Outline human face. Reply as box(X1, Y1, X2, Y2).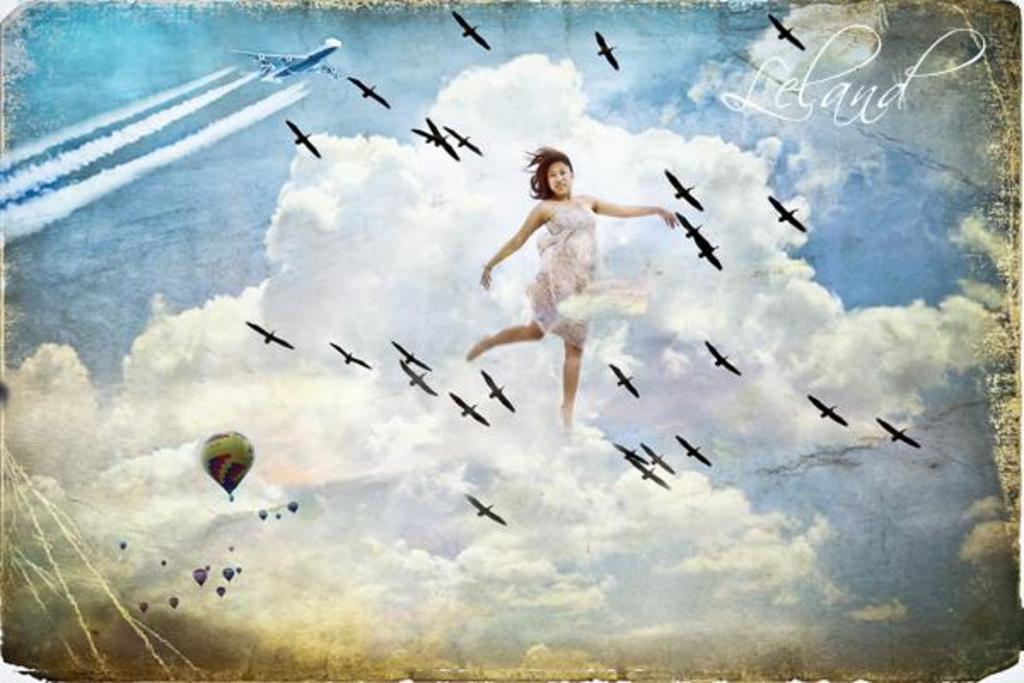
box(543, 157, 573, 195).
